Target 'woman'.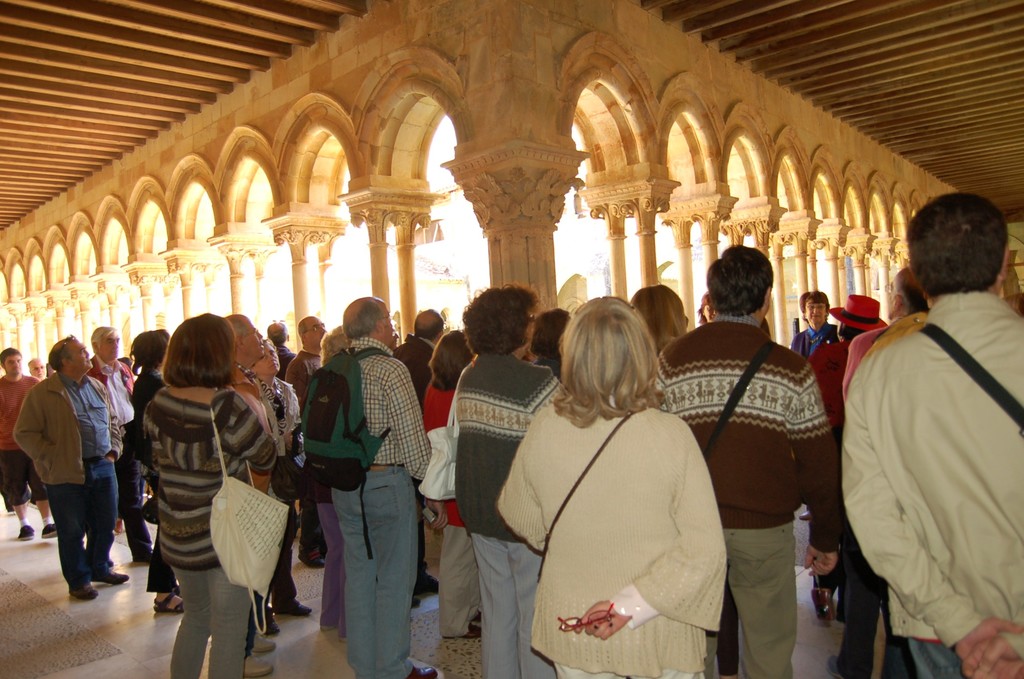
Target region: 789,289,835,519.
